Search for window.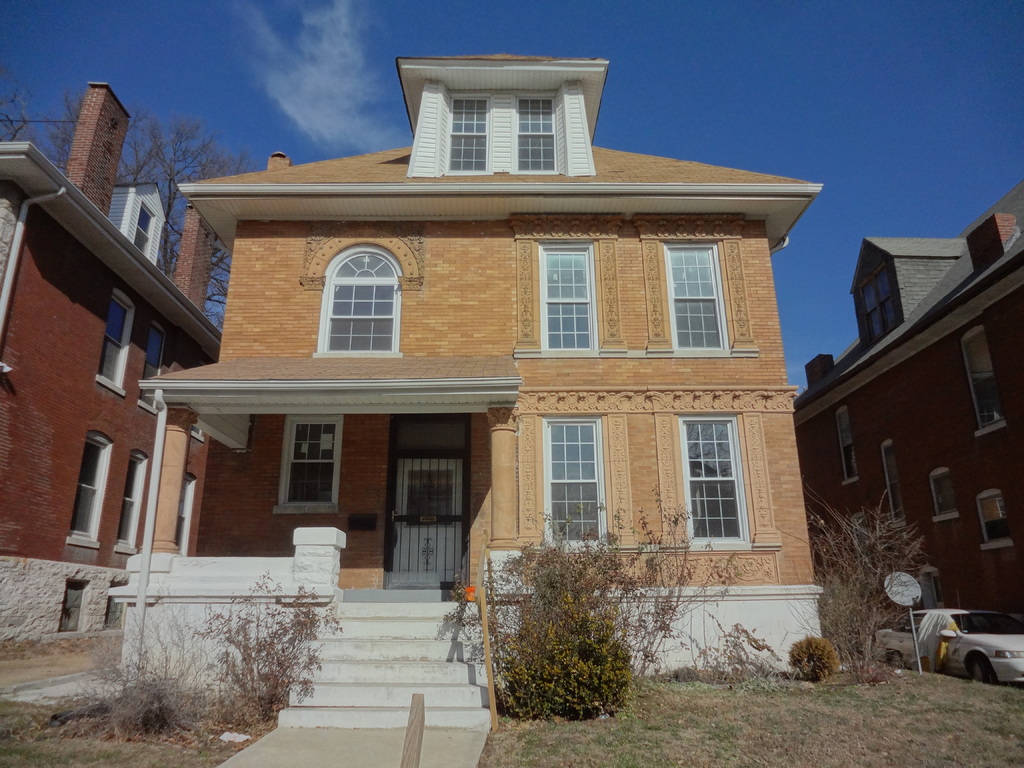
Found at {"x1": 676, "y1": 392, "x2": 755, "y2": 556}.
